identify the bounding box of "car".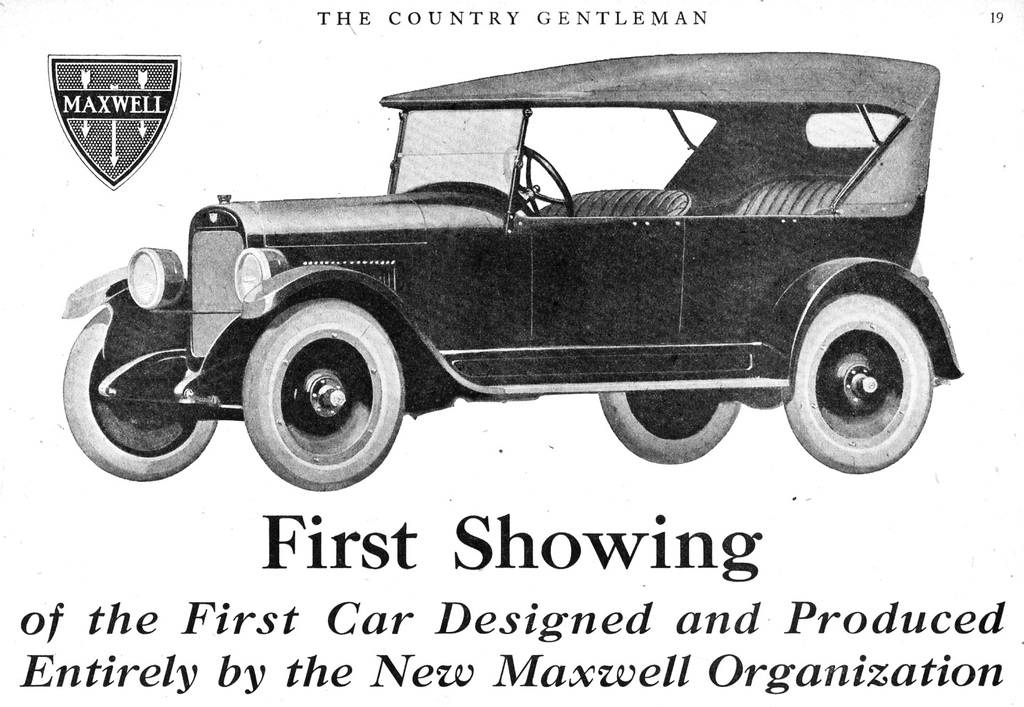
crop(81, 41, 983, 517).
